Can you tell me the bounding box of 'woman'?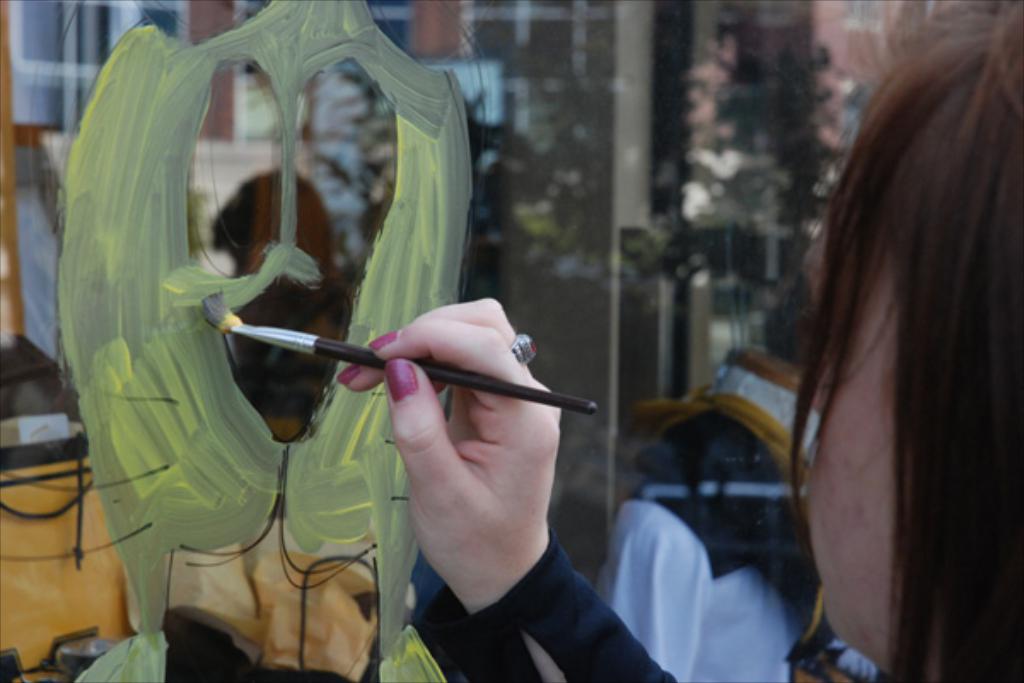
58:0:1022:681.
